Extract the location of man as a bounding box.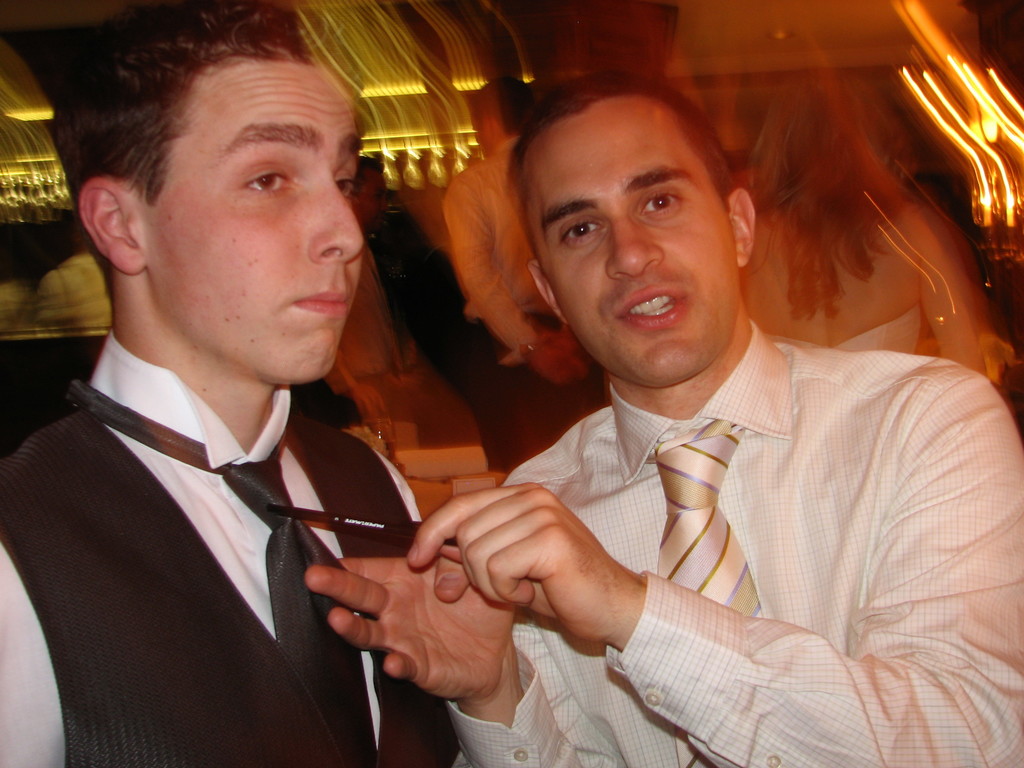
bbox=[323, 159, 499, 477].
